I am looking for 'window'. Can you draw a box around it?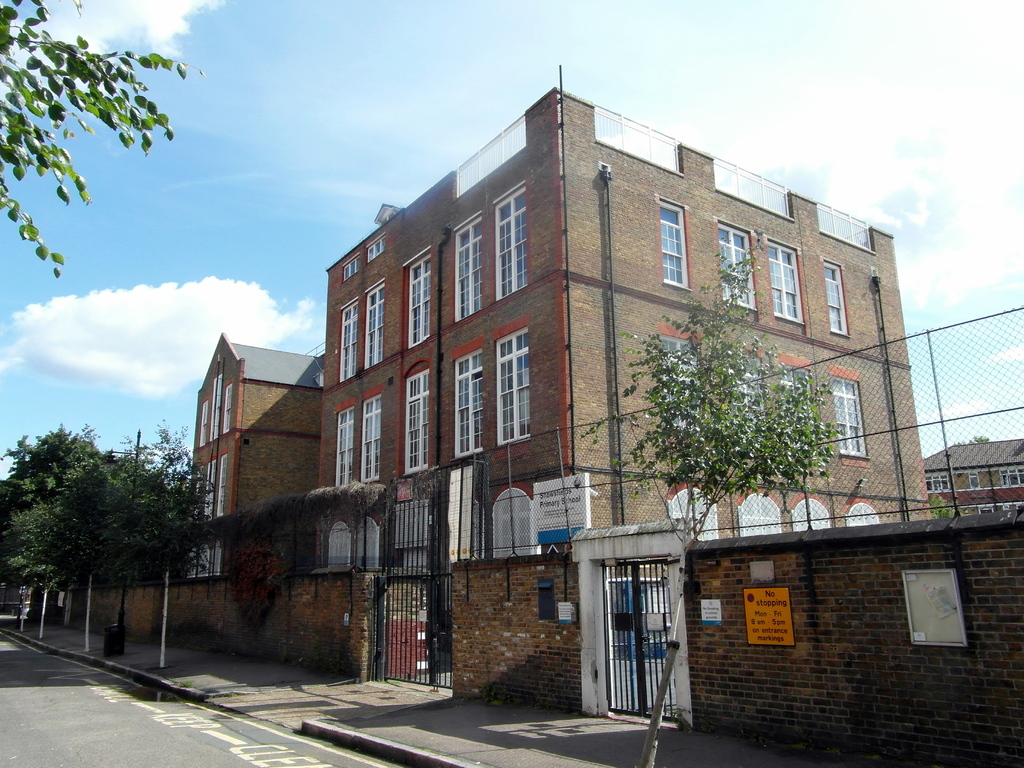
Sure, the bounding box is crop(337, 408, 353, 484).
